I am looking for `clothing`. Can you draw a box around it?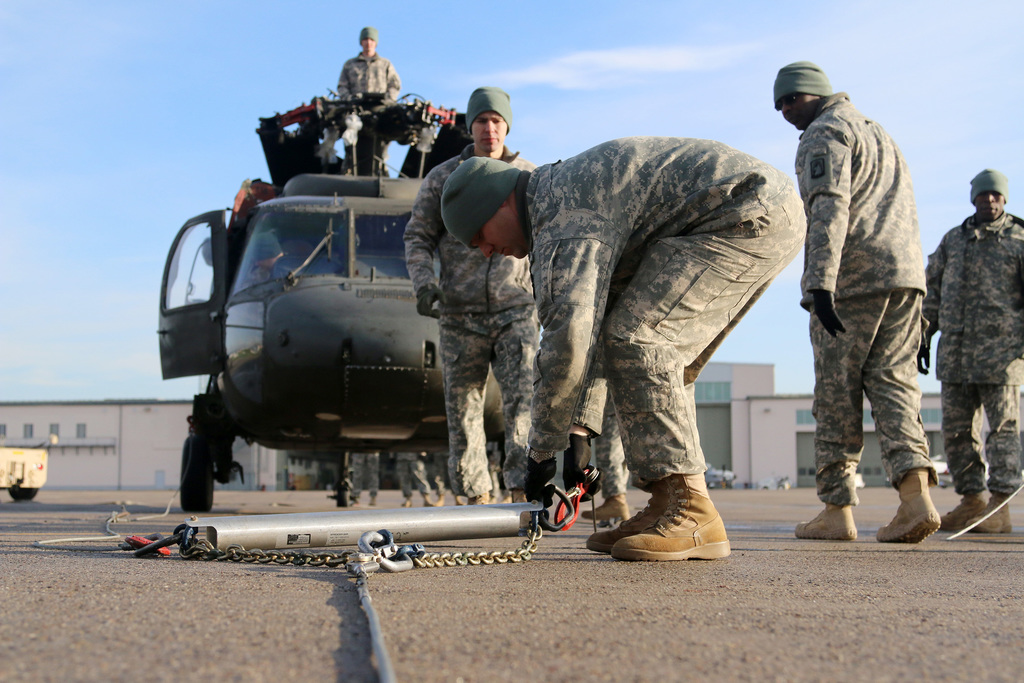
Sure, the bounding box is [x1=431, y1=465, x2=452, y2=500].
